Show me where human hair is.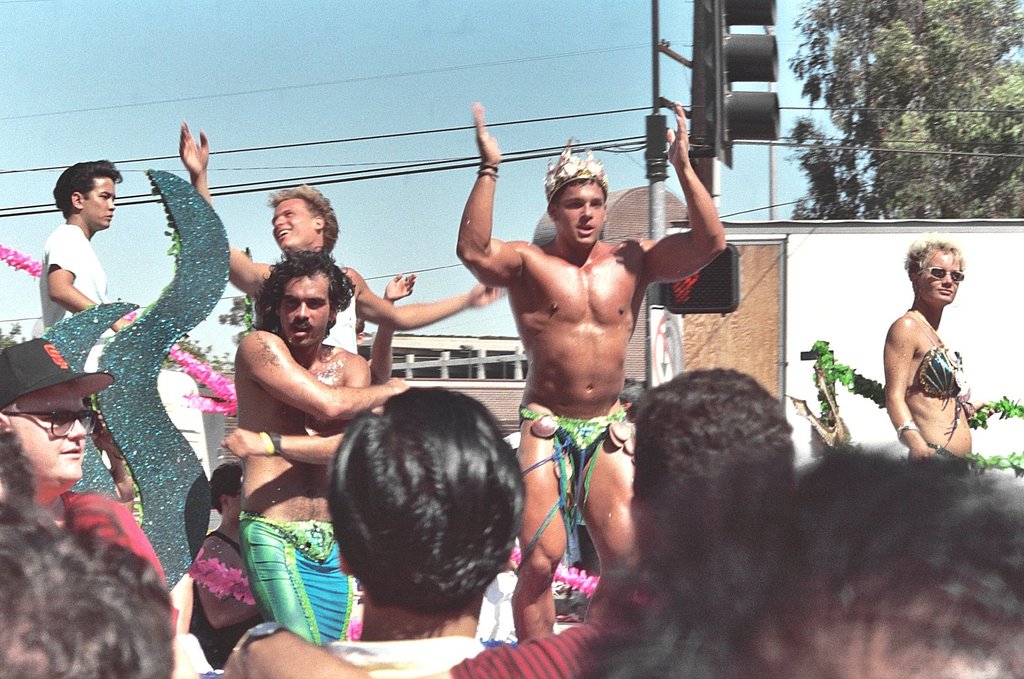
human hair is at 50, 151, 117, 217.
